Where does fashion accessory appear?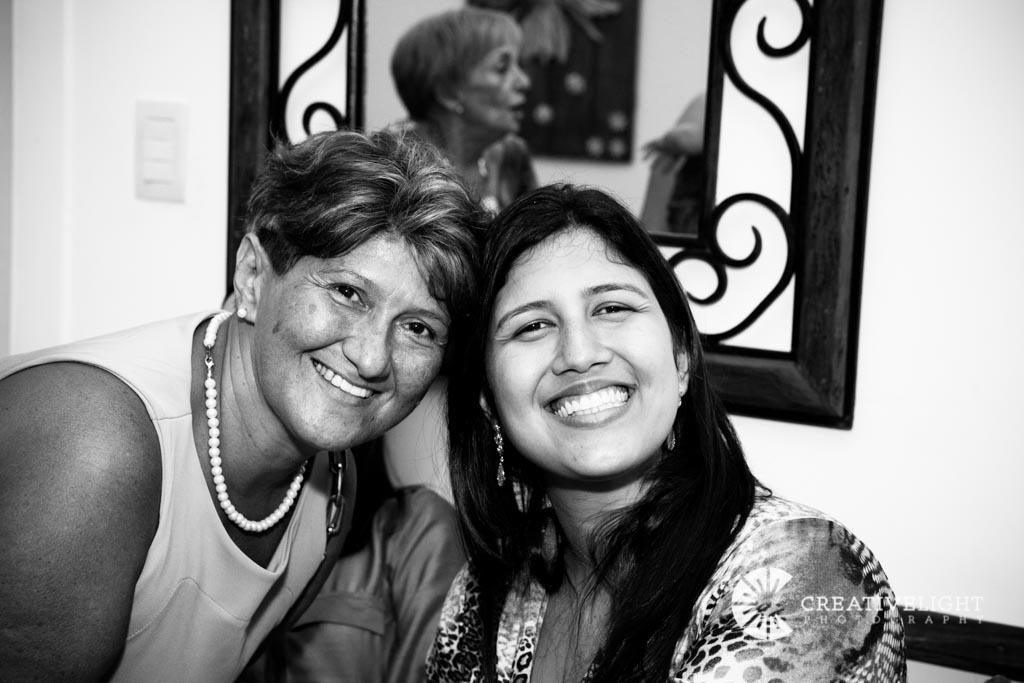
Appears at [x1=208, y1=303, x2=309, y2=534].
